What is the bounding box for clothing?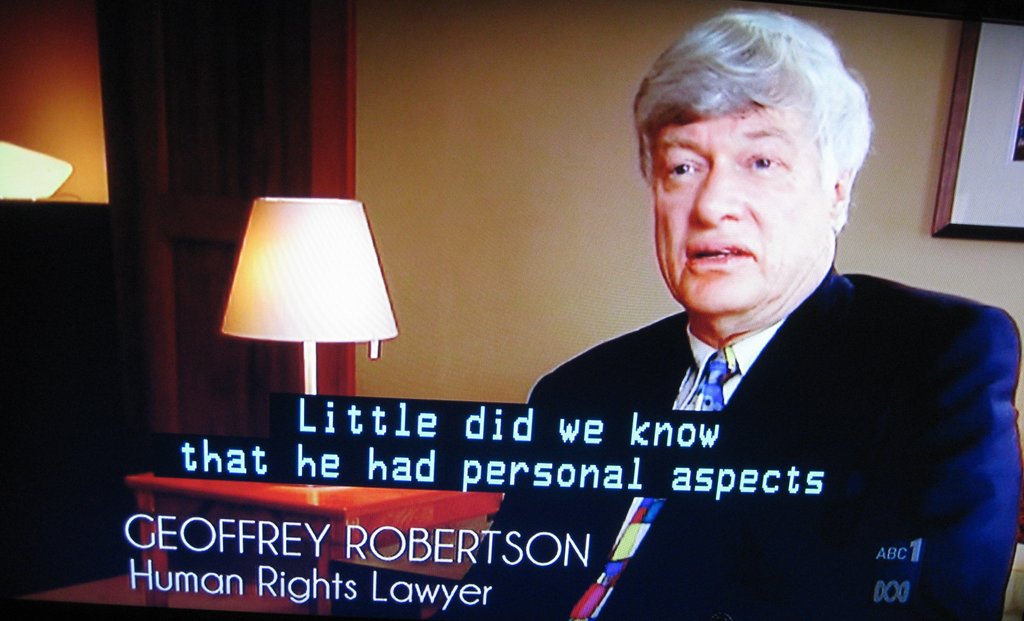
box(496, 250, 1009, 599).
